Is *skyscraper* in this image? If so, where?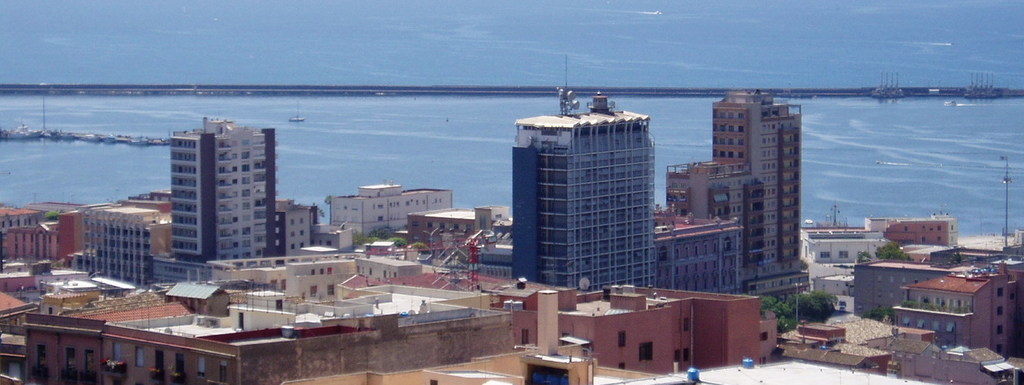
Yes, at x1=666, y1=84, x2=813, y2=320.
